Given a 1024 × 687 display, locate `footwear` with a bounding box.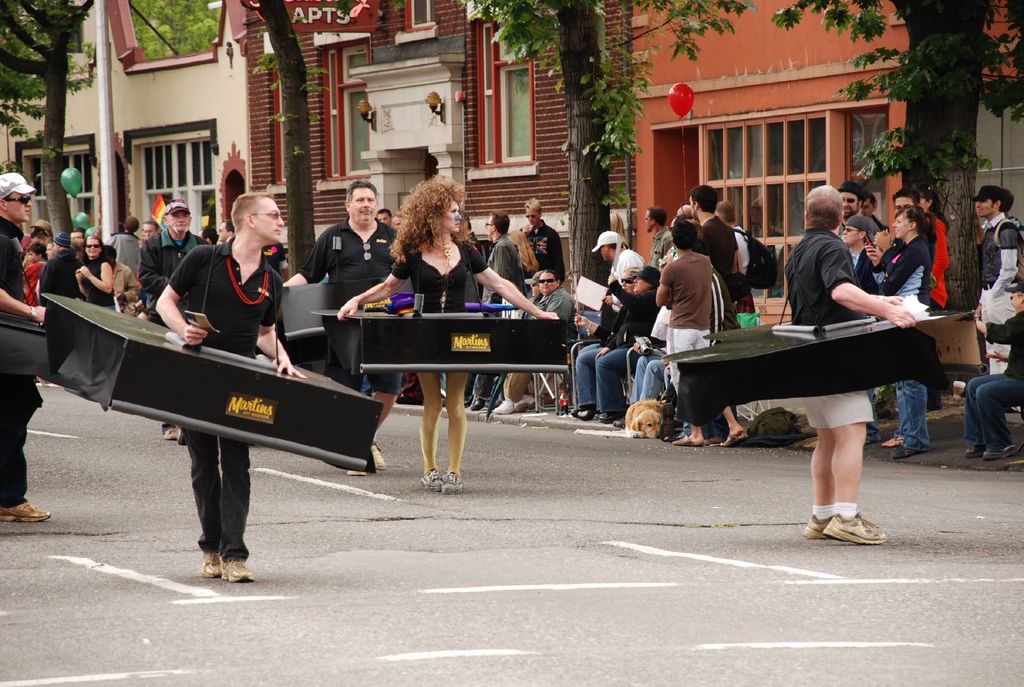
Located: [981, 445, 1023, 459].
